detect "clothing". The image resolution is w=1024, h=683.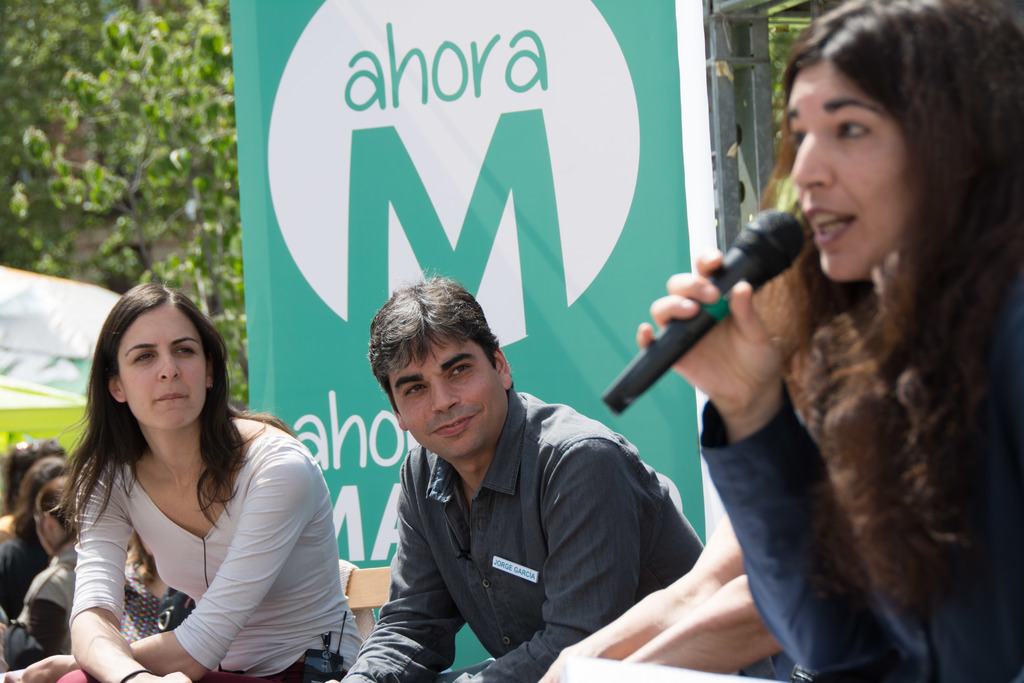
pyautogui.locateOnScreen(74, 416, 359, 682).
